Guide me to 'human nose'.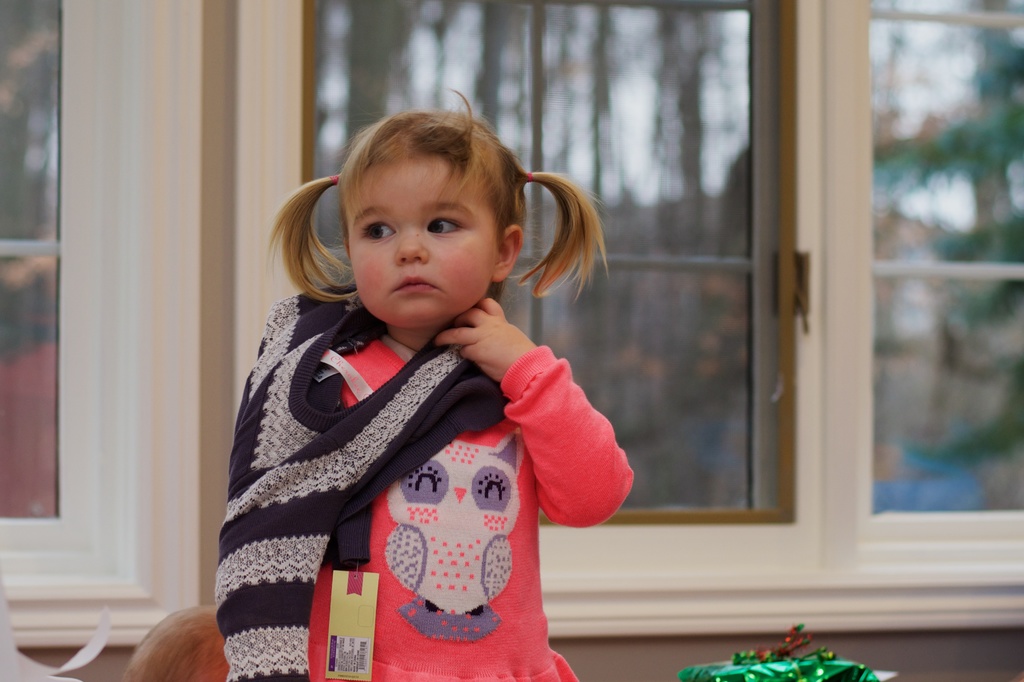
Guidance: 392 228 430 267.
